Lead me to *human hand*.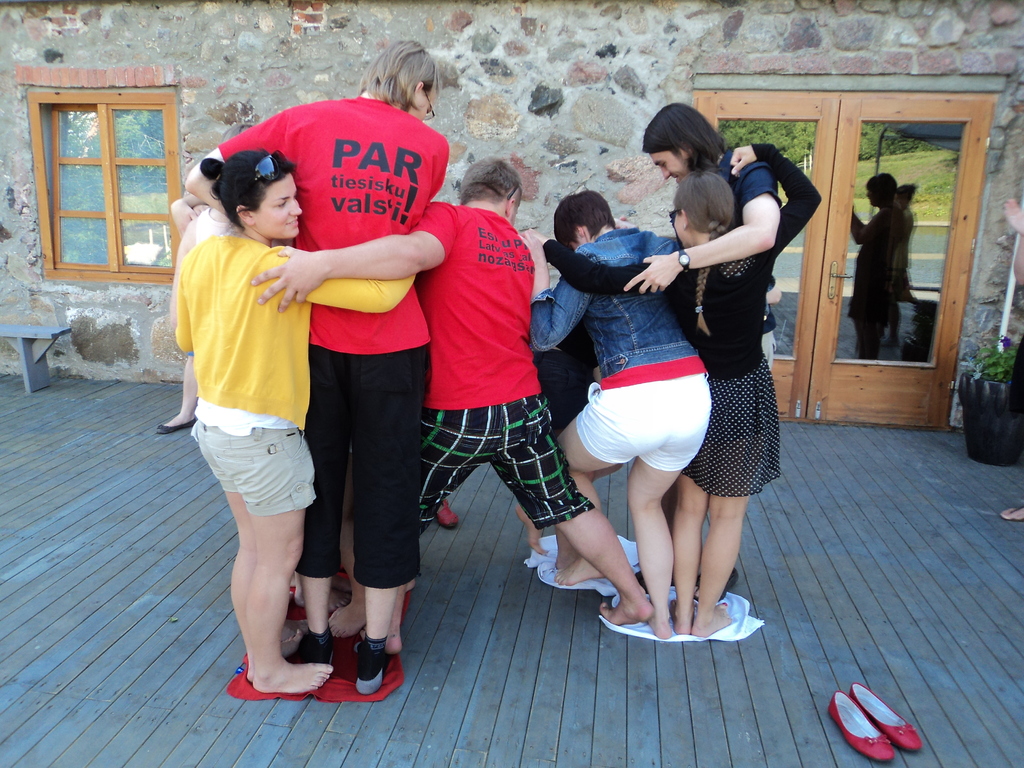
Lead to 730/141/764/179.
